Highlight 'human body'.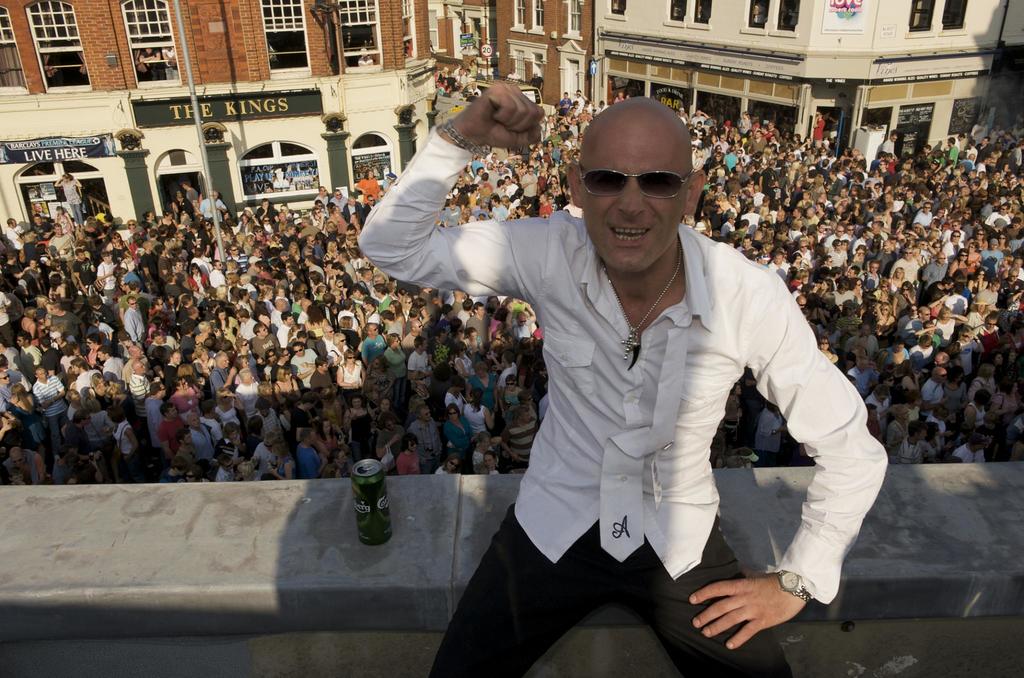
Highlighted region: <box>543,165,547,189</box>.
